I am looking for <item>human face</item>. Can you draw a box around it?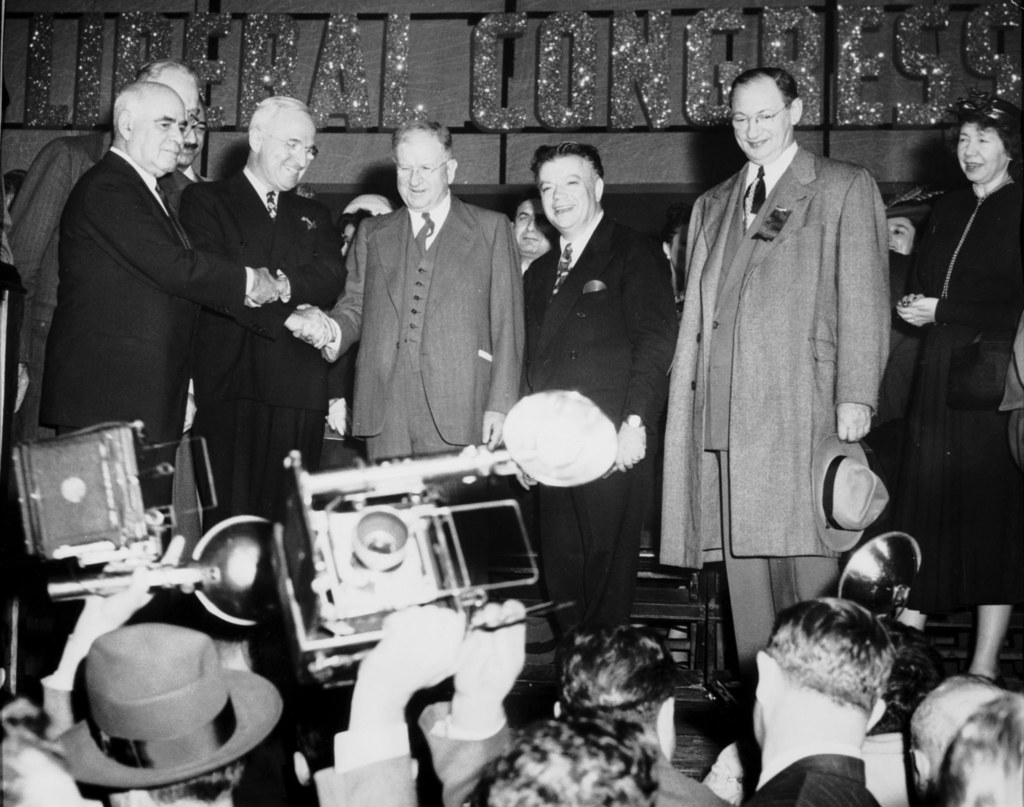
Sure, the bounding box is {"left": 131, "top": 86, "right": 187, "bottom": 175}.
